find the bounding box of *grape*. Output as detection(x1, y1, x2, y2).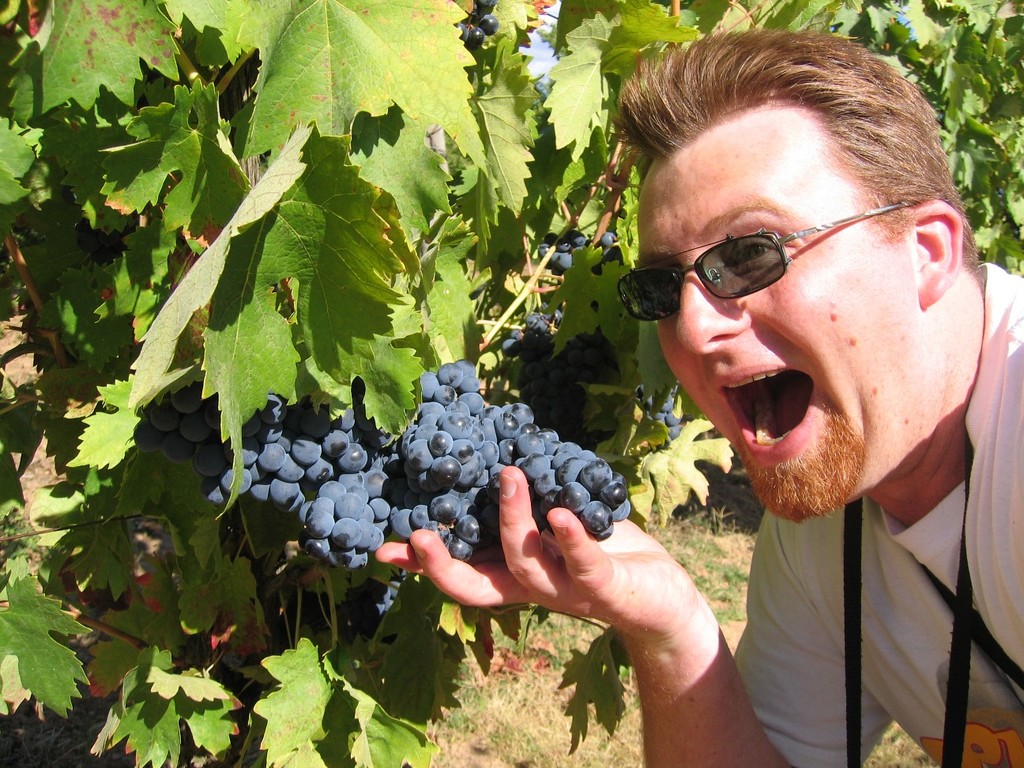
detection(454, 22, 465, 36).
